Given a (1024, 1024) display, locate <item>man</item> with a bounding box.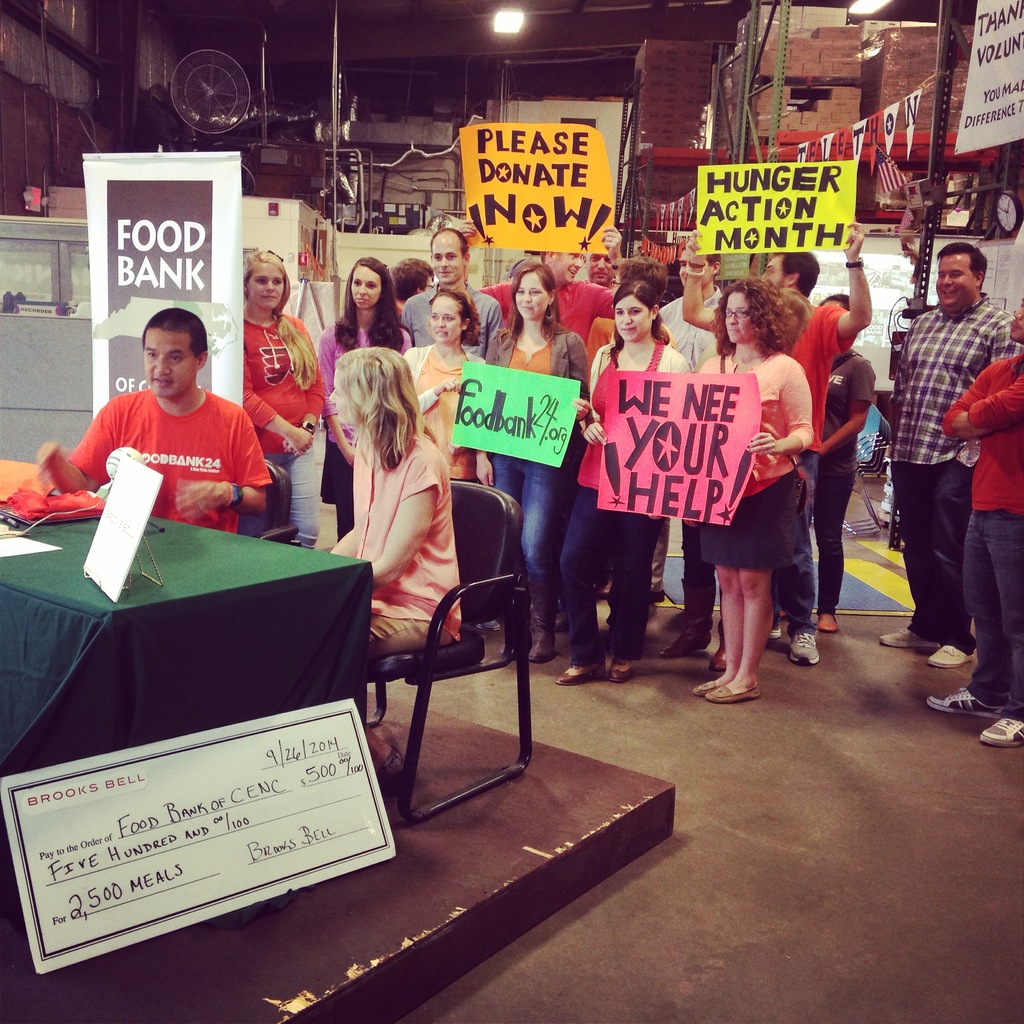
Located: locate(685, 235, 872, 665).
